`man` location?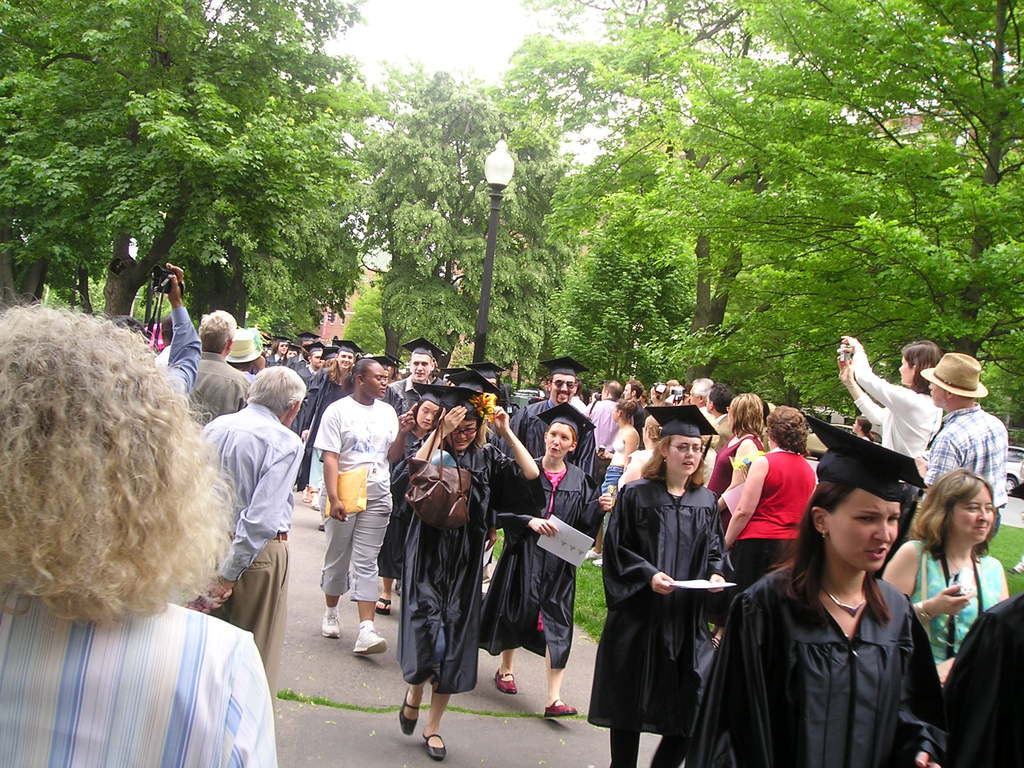
<box>491,364,591,475</box>
